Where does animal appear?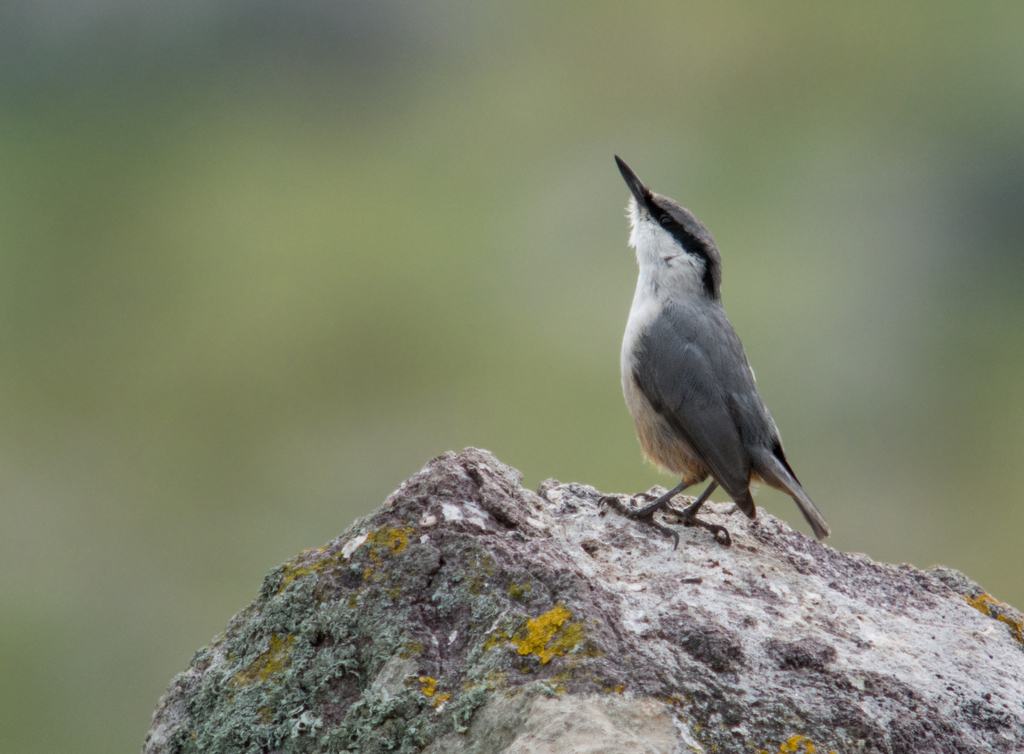
Appears at bbox=(594, 152, 830, 551).
